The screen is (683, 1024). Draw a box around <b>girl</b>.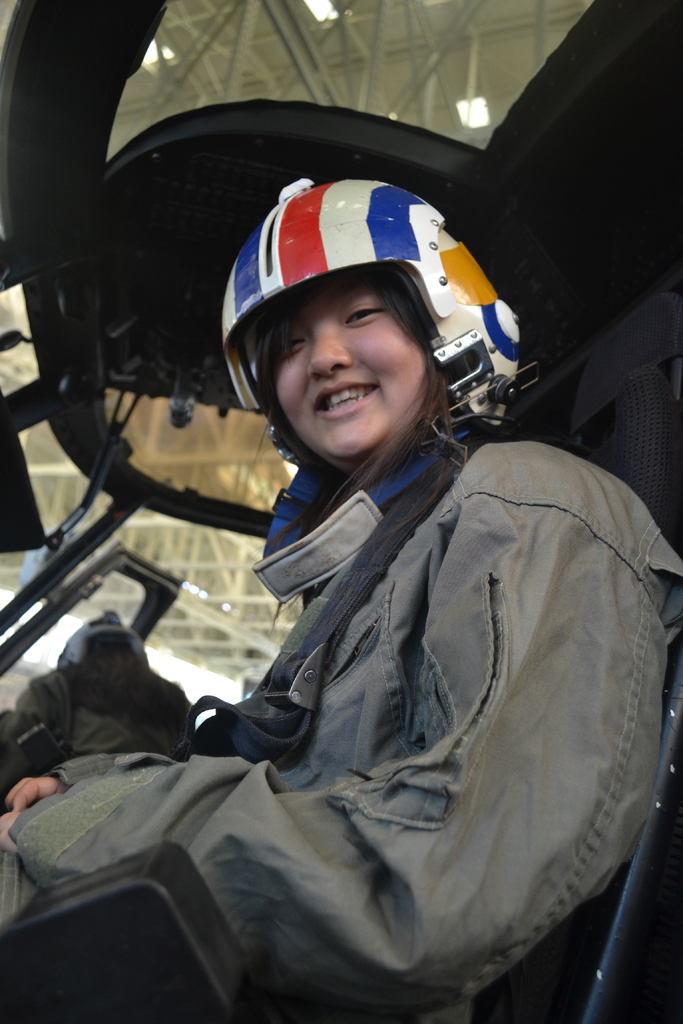
0:259:682:1023.
